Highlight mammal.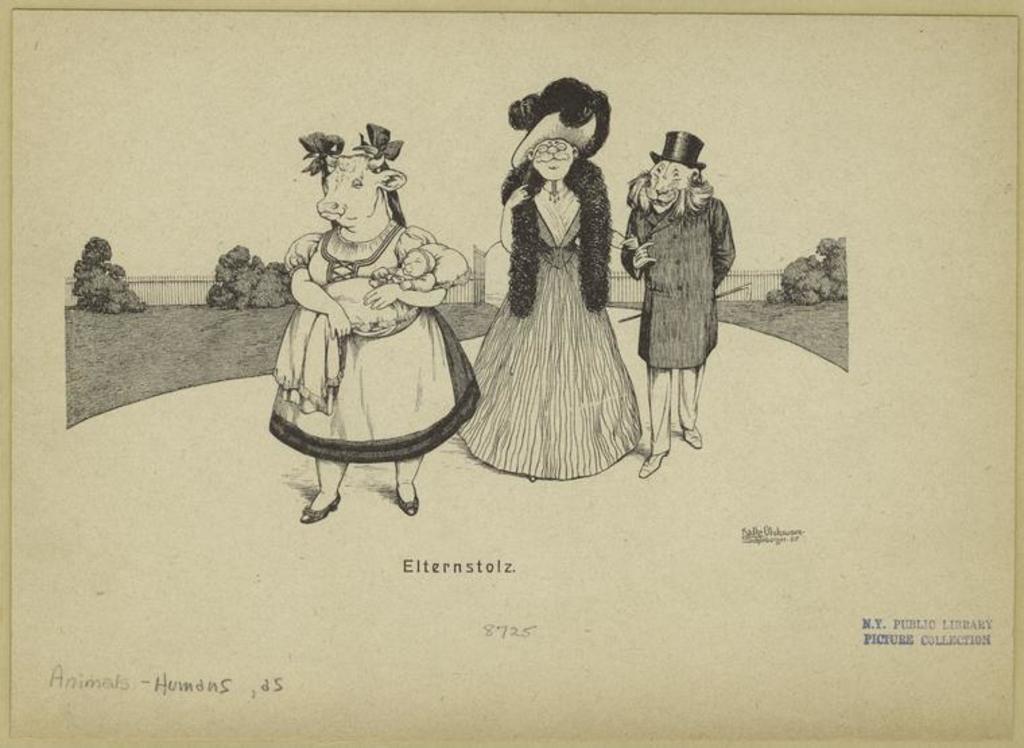
Highlighted region: BBox(624, 131, 745, 442).
